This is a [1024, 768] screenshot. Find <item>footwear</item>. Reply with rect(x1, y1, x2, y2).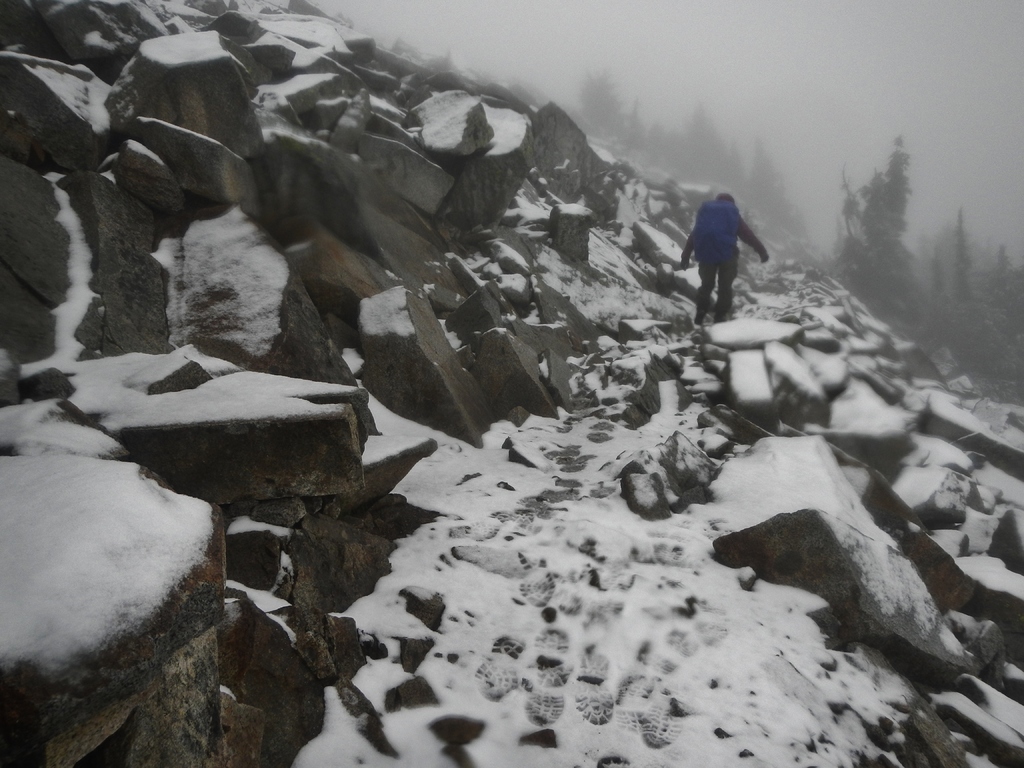
rect(716, 311, 728, 321).
